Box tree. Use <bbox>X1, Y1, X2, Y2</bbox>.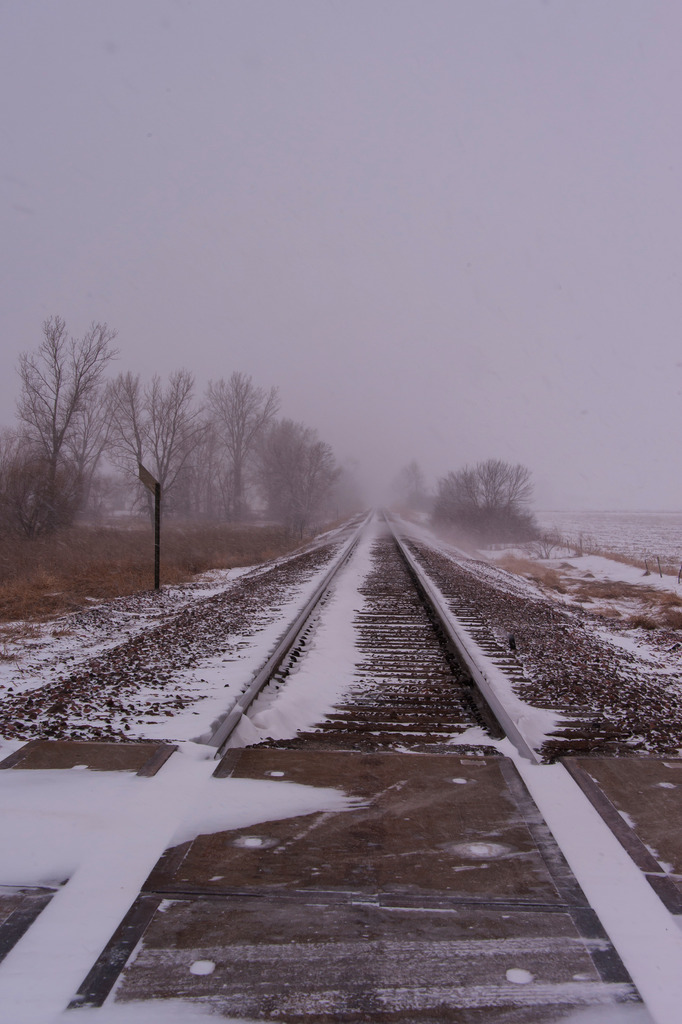
<bbox>383, 465, 422, 512</bbox>.
